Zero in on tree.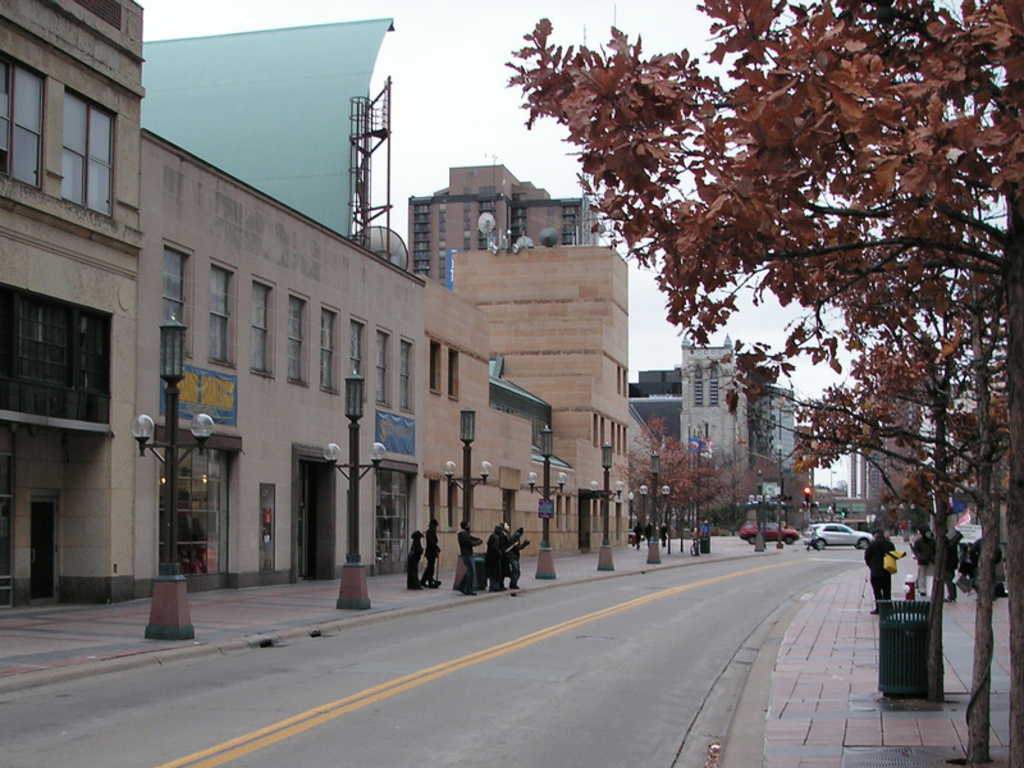
Zeroed in: {"left": 508, "top": 0, "right": 1023, "bottom": 767}.
